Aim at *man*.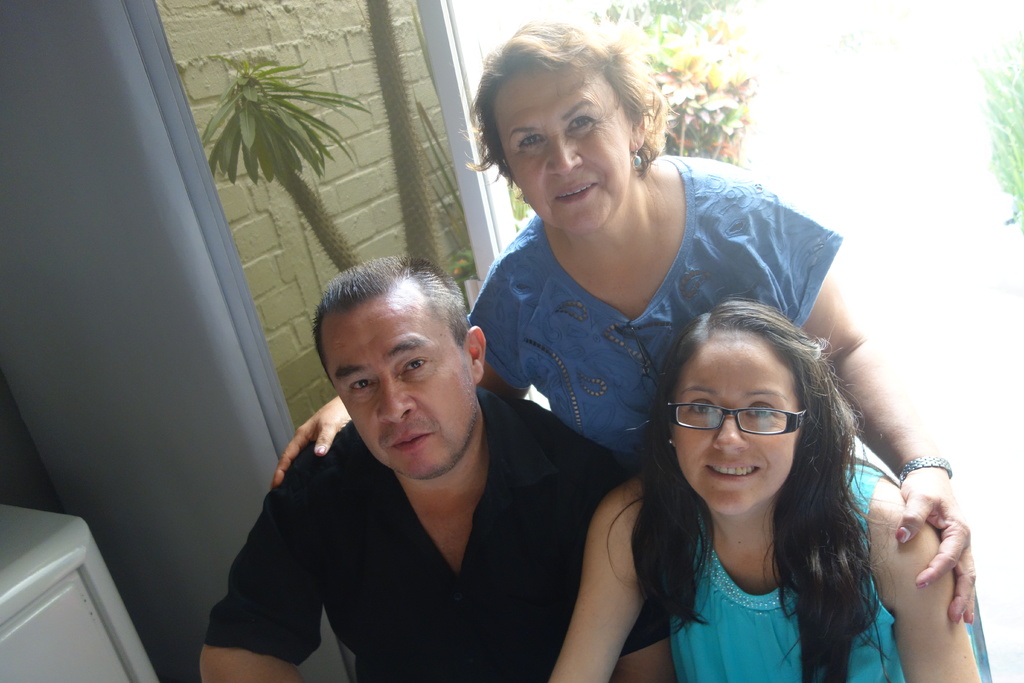
Aimed at left=207, top=258, right=611, bottom=682.
